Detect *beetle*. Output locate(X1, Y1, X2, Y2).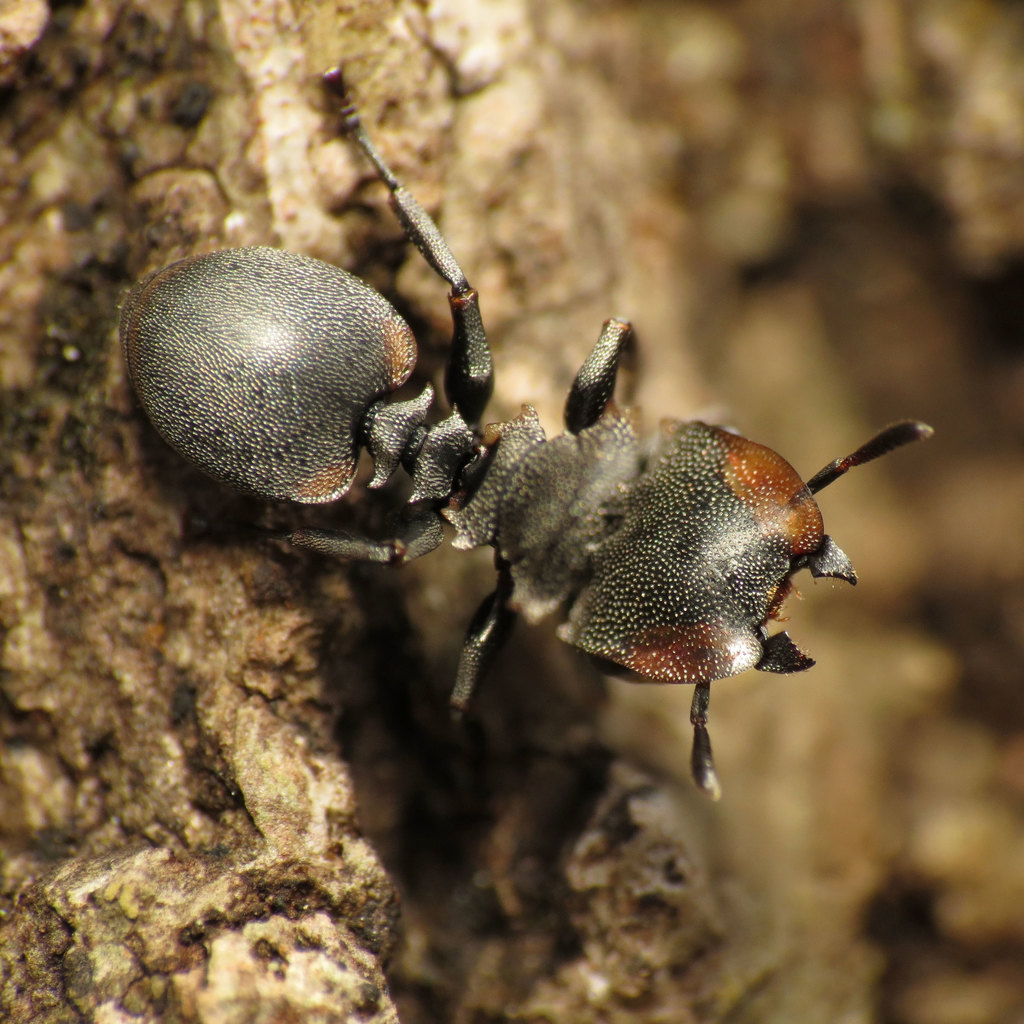
locate(95, 56, 508, 566).
